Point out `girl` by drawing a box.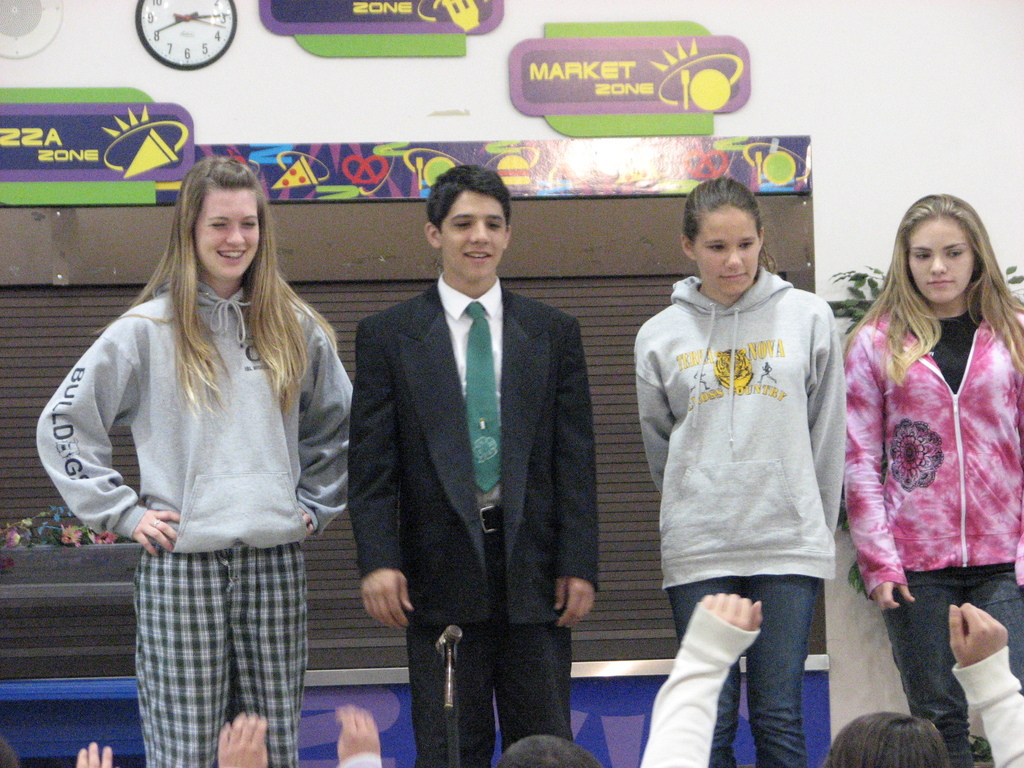
l=36, t=156, r=353, b=767.
